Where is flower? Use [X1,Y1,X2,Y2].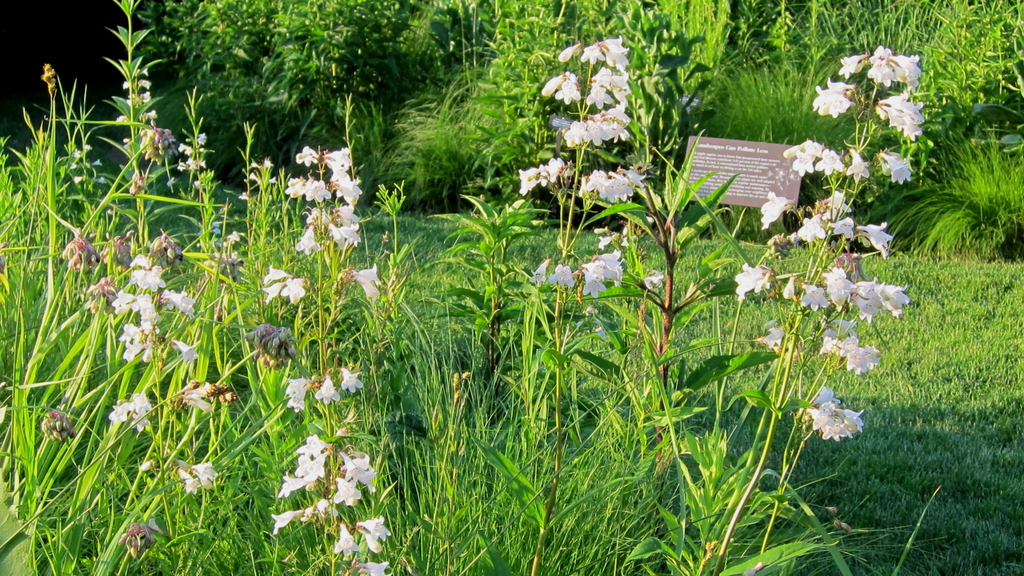
[828,216,855,239].
